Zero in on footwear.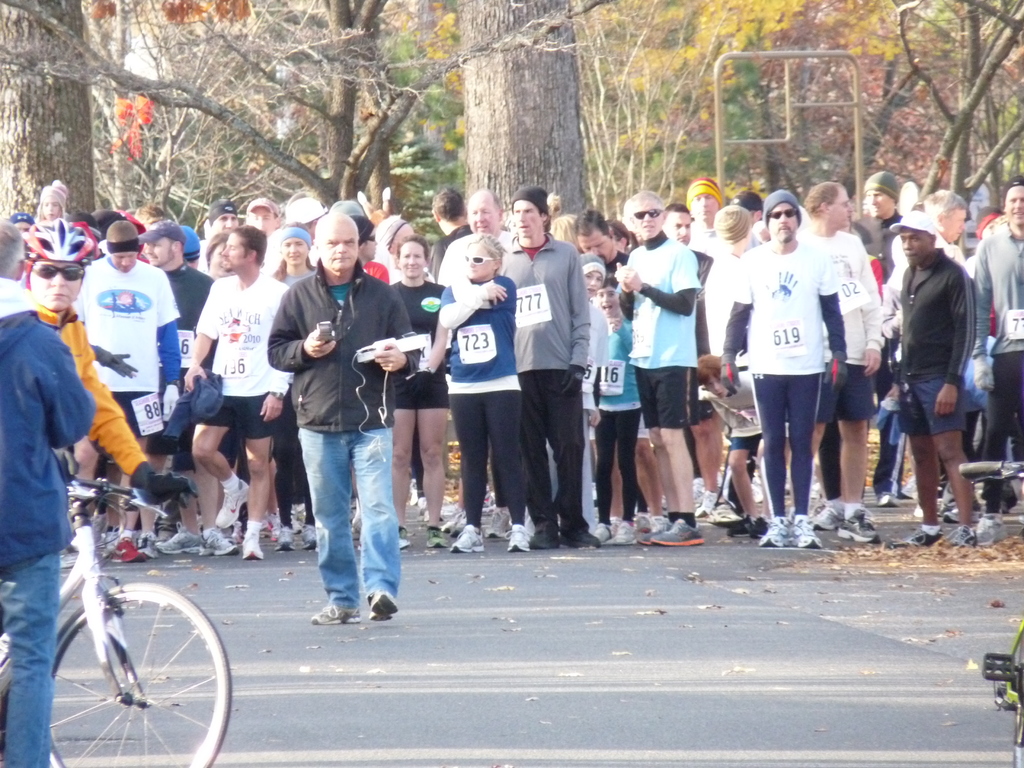
Zeroed in: Rect(507, 524, 531, 550).
